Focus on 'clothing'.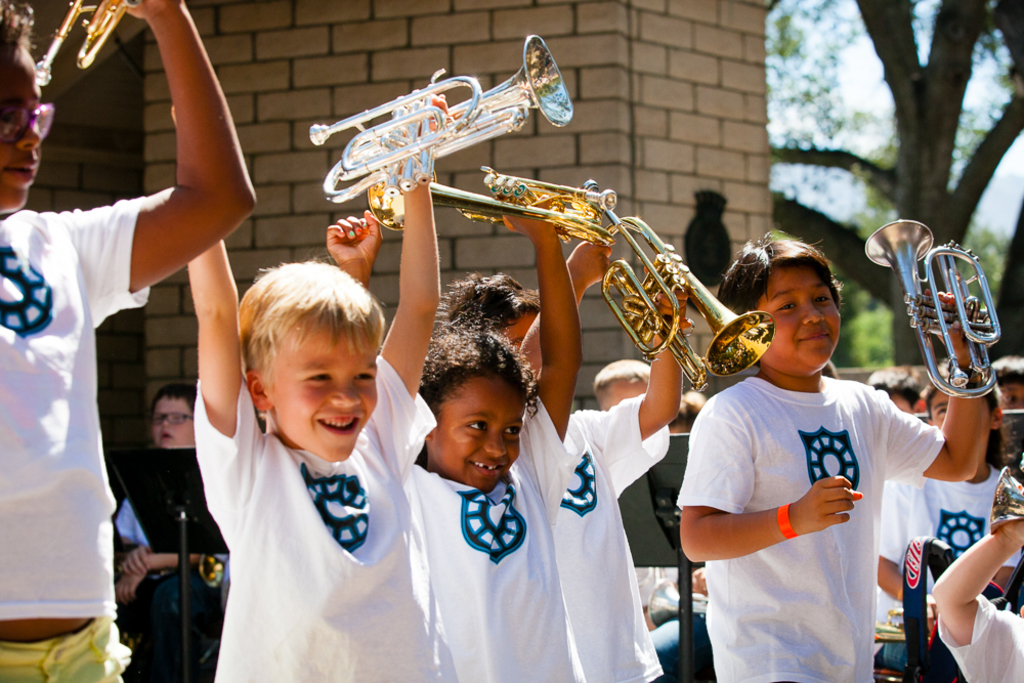
Focused at x1=685 y1=378 x2=933 y2=682.
